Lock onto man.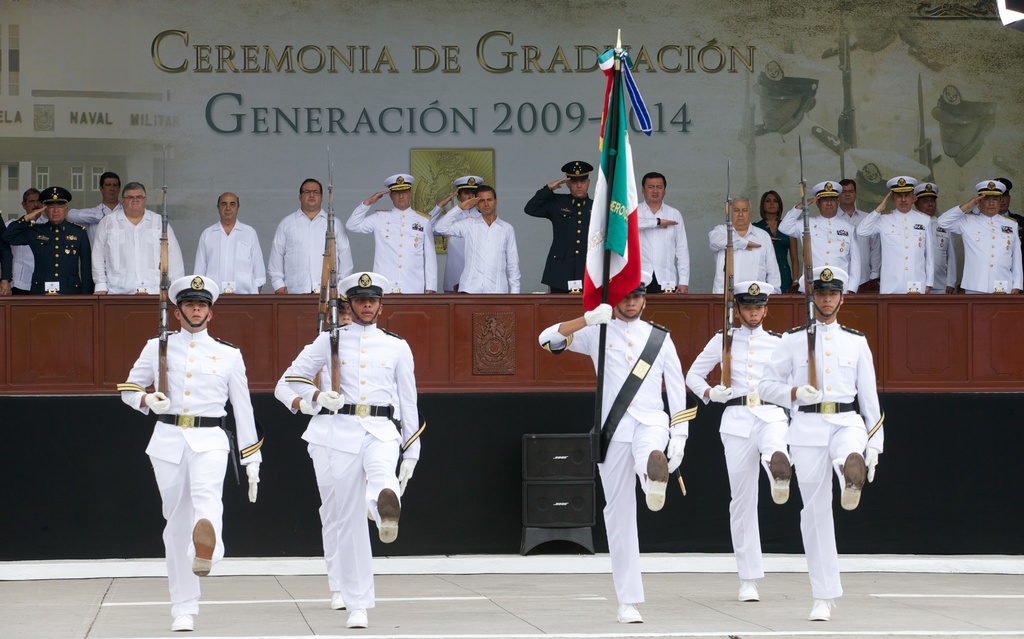
Locked: <bbox>968, 178, 1023, 295</bbox>.
